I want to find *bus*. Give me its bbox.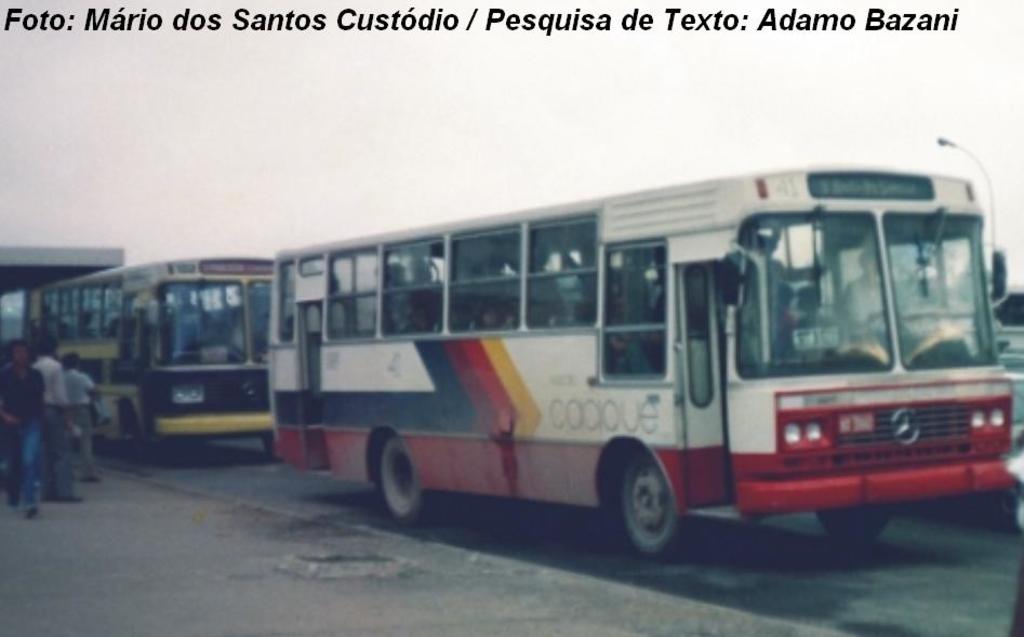
Rect(24, 253, 275, 454).
